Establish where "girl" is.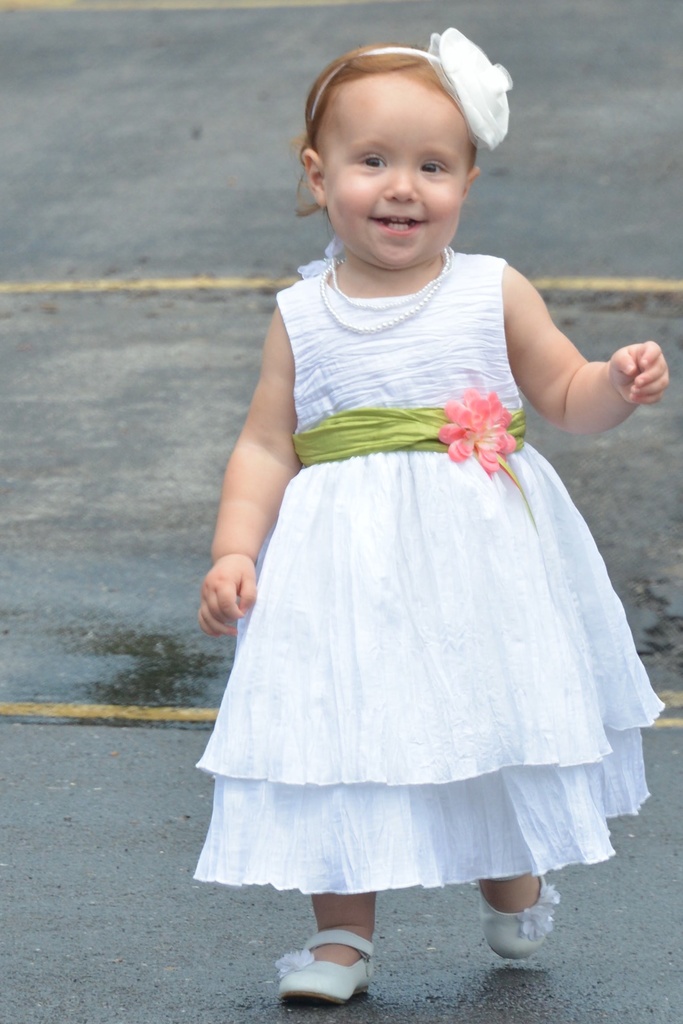
Established at <region>204, 35, 670, 998</region>.
